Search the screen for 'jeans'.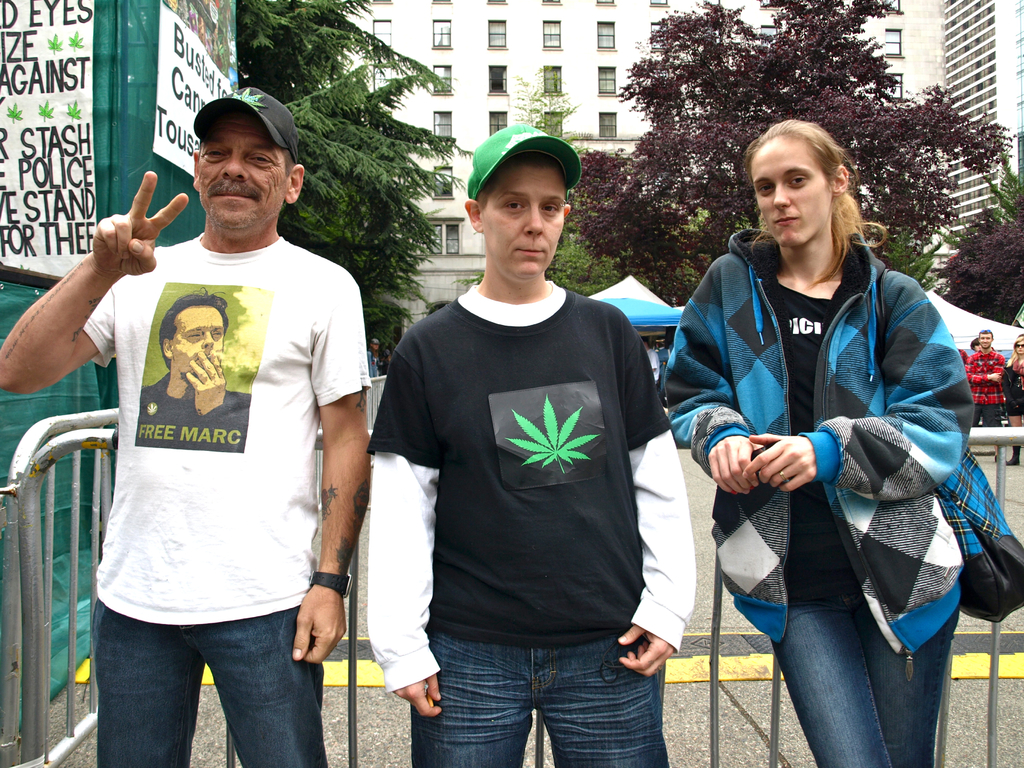
Found at BBox(411, 623, 675, 767).
